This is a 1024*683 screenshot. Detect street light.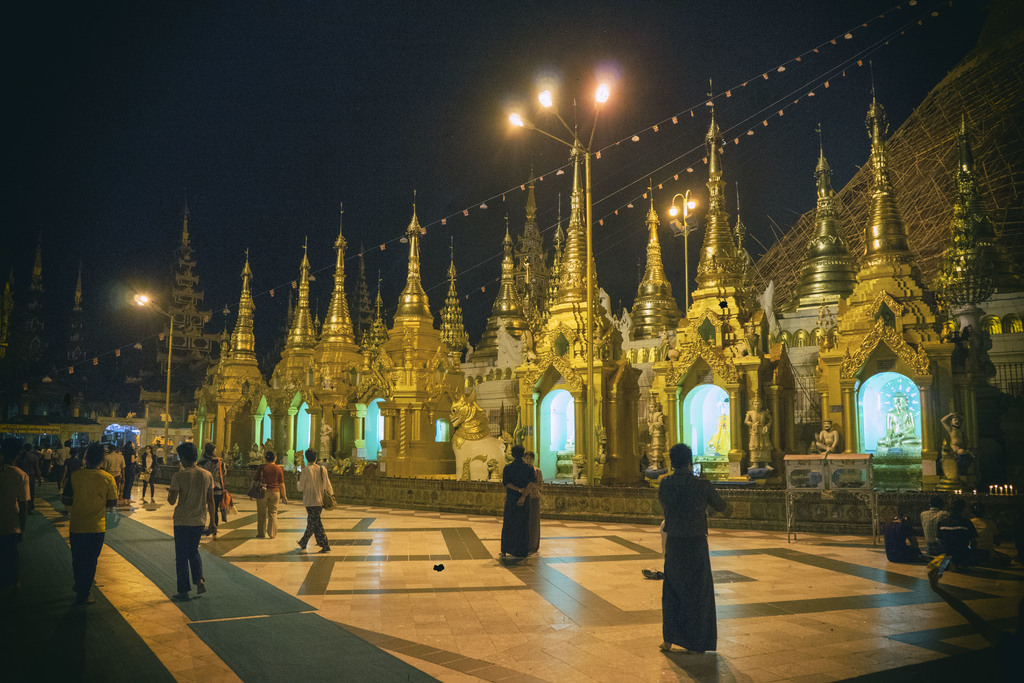
<region>502, 79, 618, 491</region>.
